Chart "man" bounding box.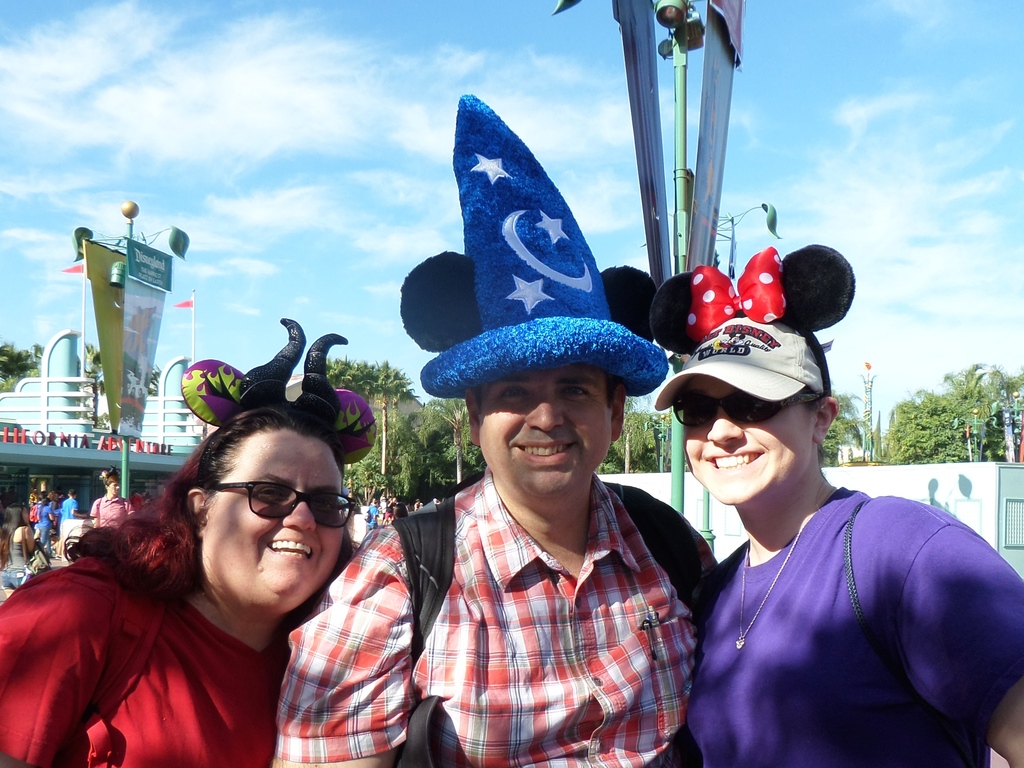
Charted: <region>59, 490, 88, 555</region>.
